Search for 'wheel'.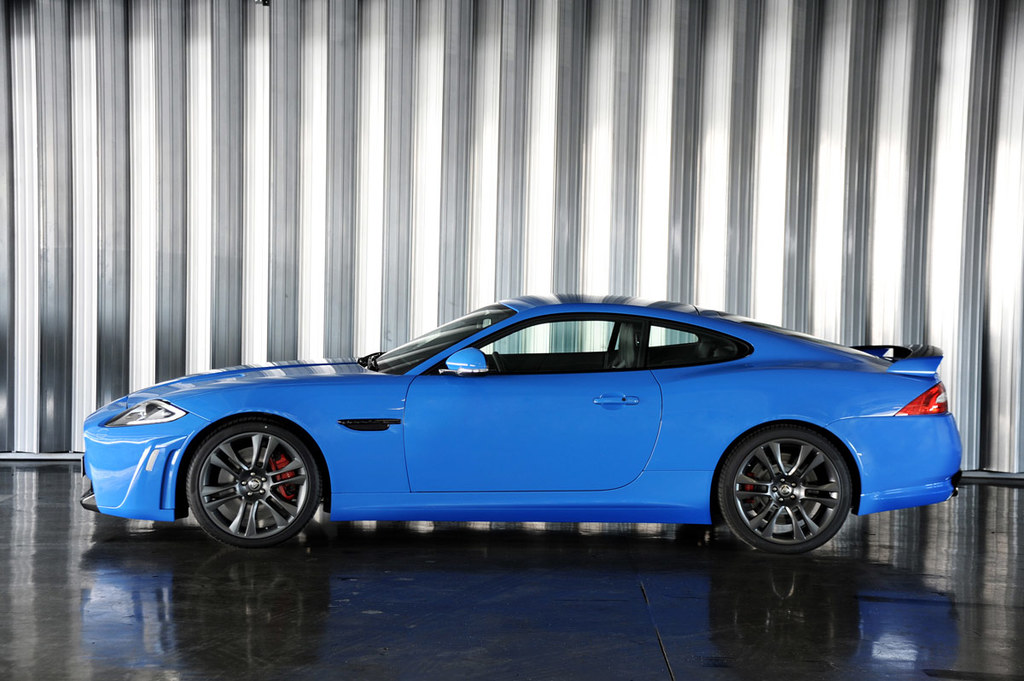
Found at <bbox>180, 415, 329, 552</bbox>.
